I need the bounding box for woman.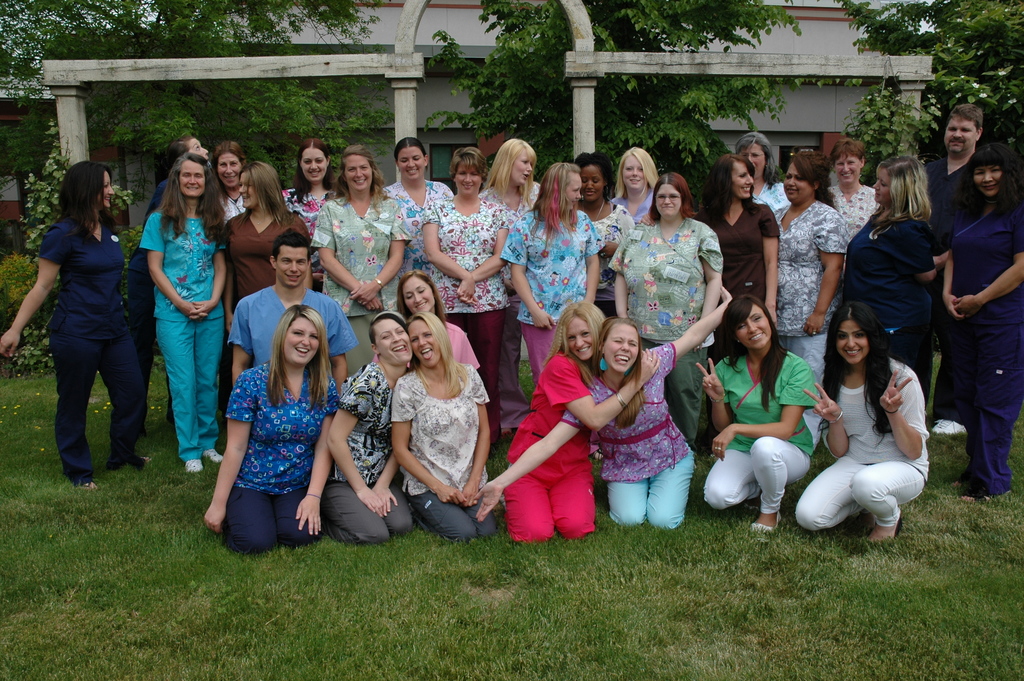
Here it is: rect(388, 310, 508, 542).
